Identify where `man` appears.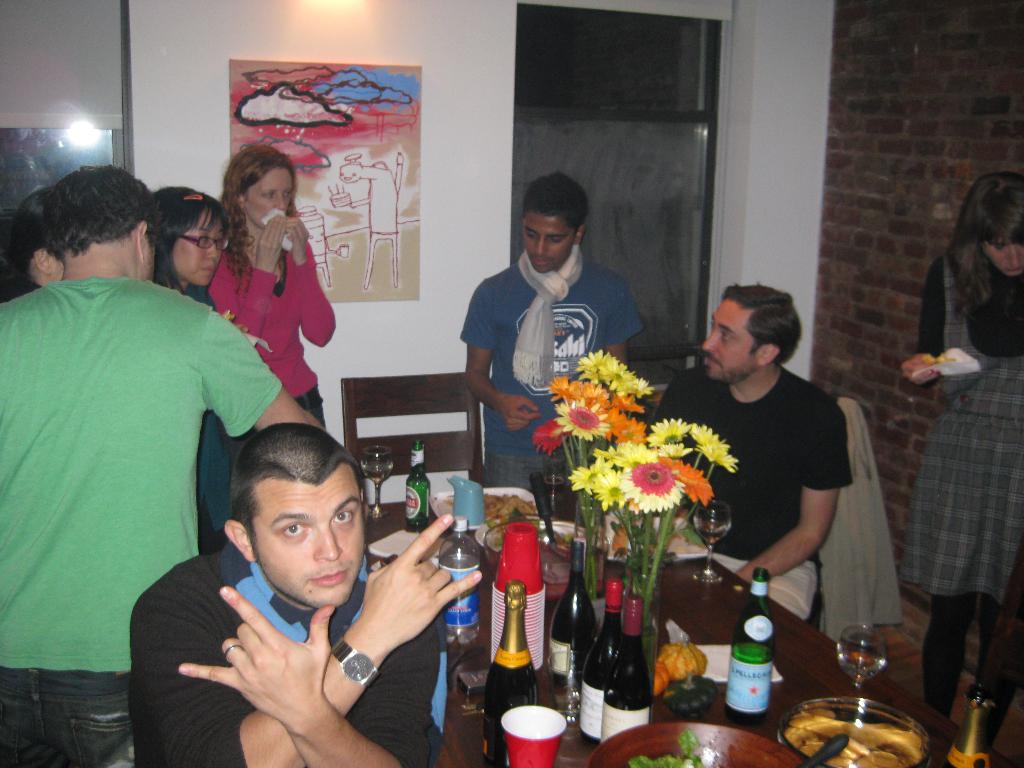
Appears at 133, 422, 486, 767.
